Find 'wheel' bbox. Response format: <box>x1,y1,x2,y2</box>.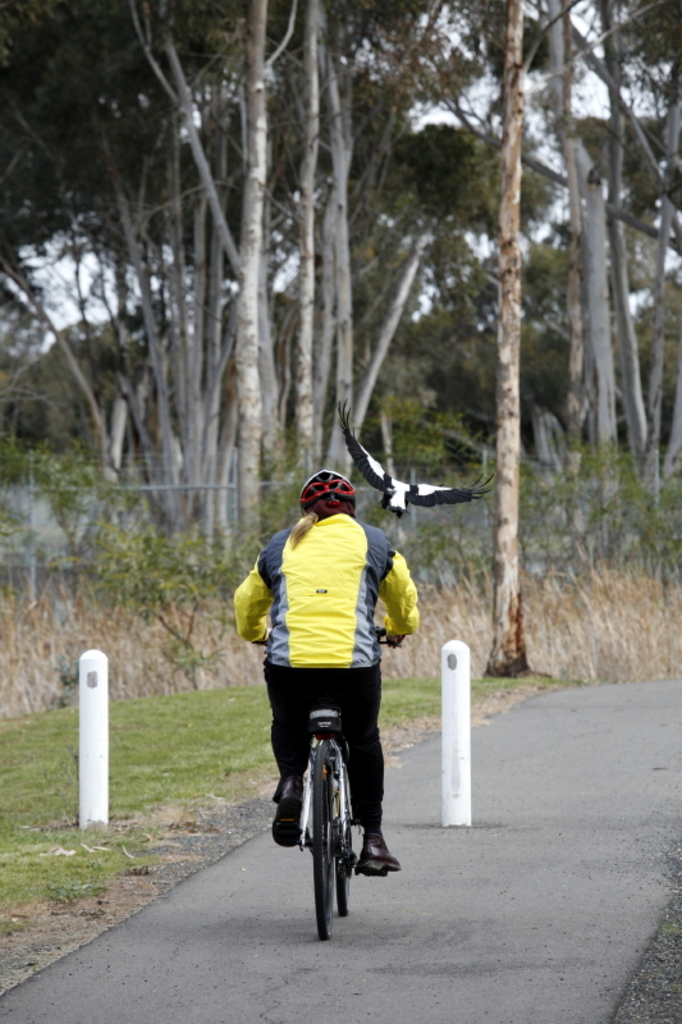
<box>335,771,360,914</box>.
